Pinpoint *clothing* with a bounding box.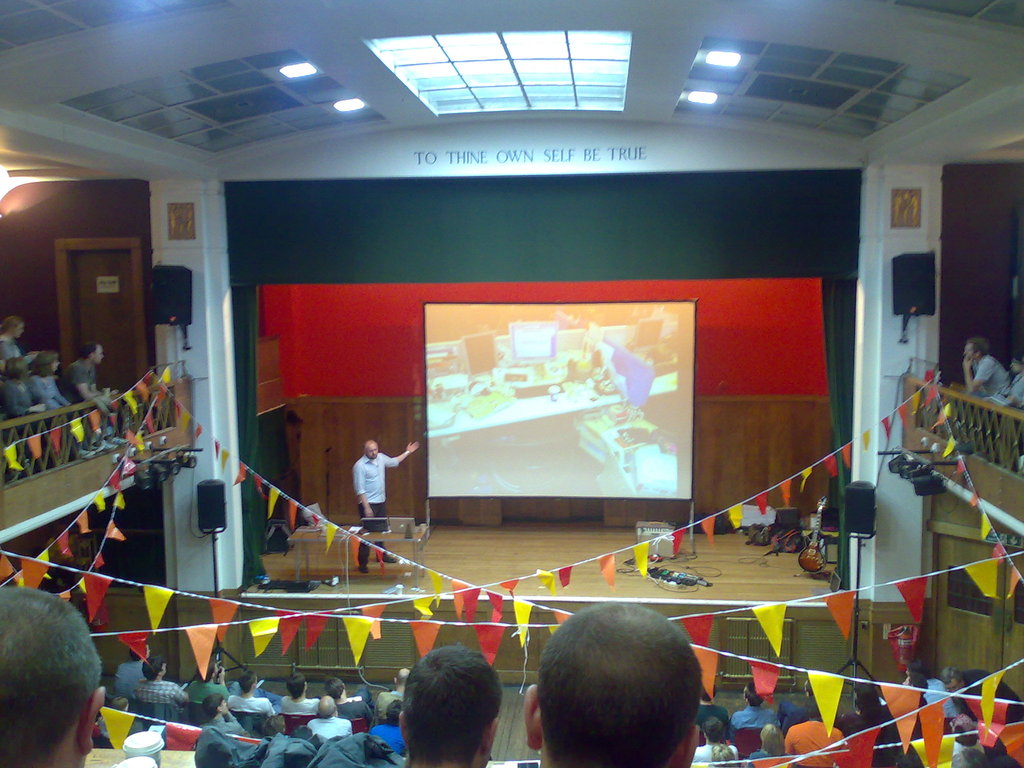
Rect(132, 673, 187, 708).
